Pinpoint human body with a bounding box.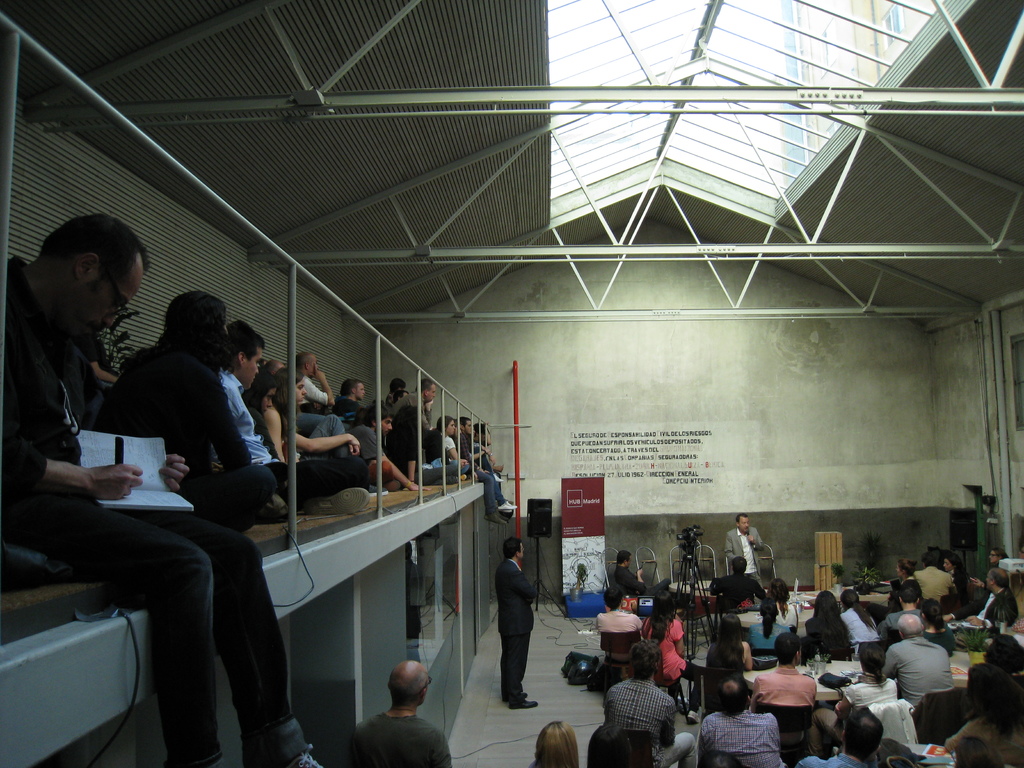
(x1=698, y1=678, x2=781, y2=767).
